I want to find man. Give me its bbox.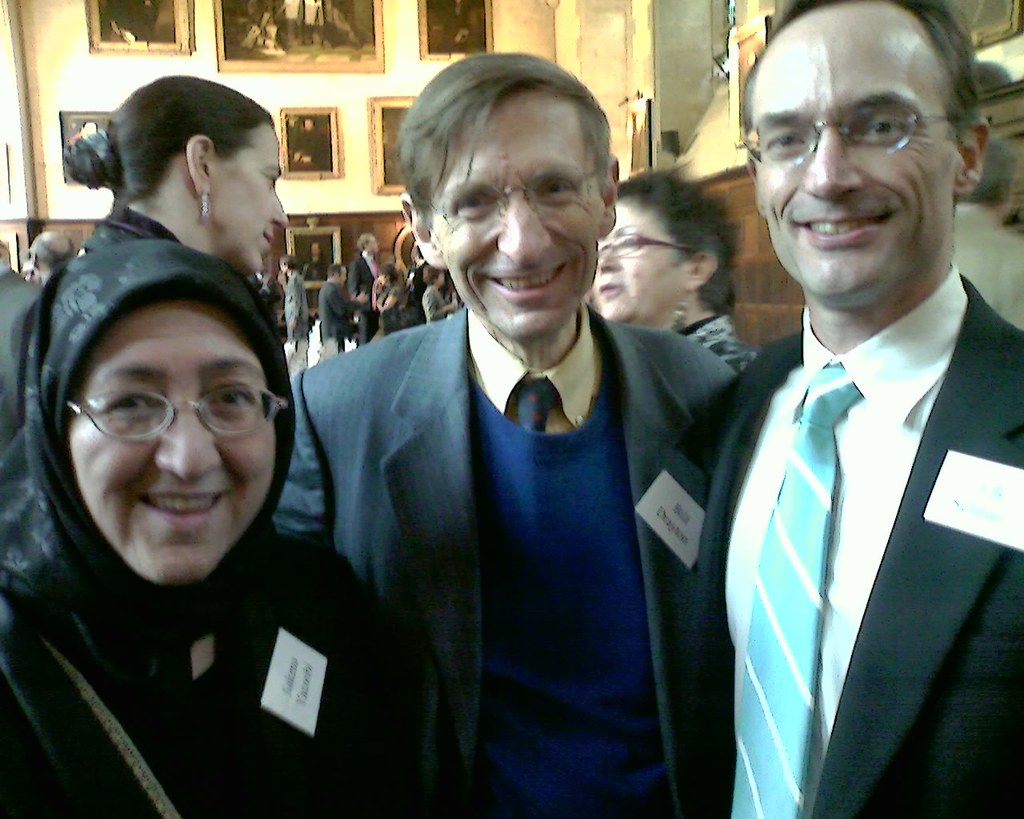
Rect(30, 230, 74, 282).
